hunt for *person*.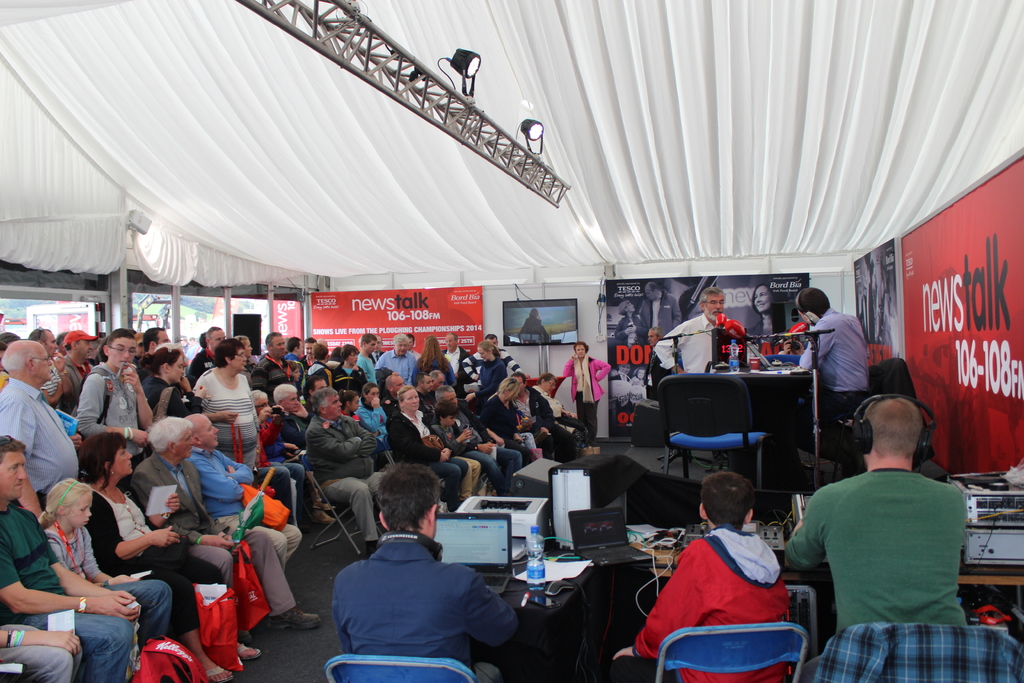
Hunted down at 613 298 648 348.
